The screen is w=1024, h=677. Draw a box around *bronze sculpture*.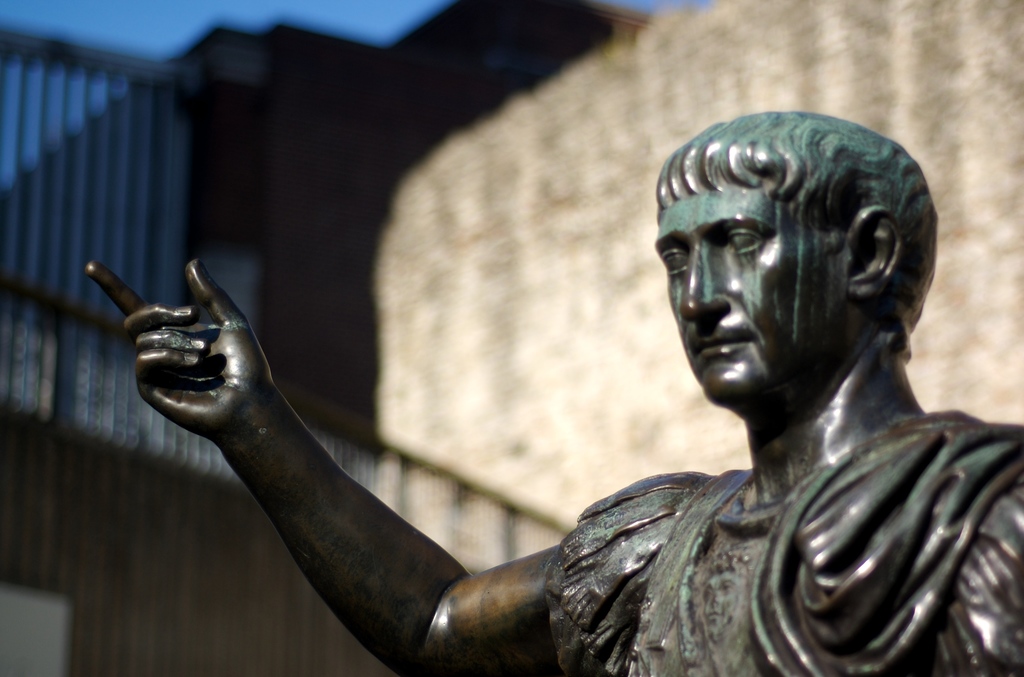
crop(125, 189, 950, 664).
